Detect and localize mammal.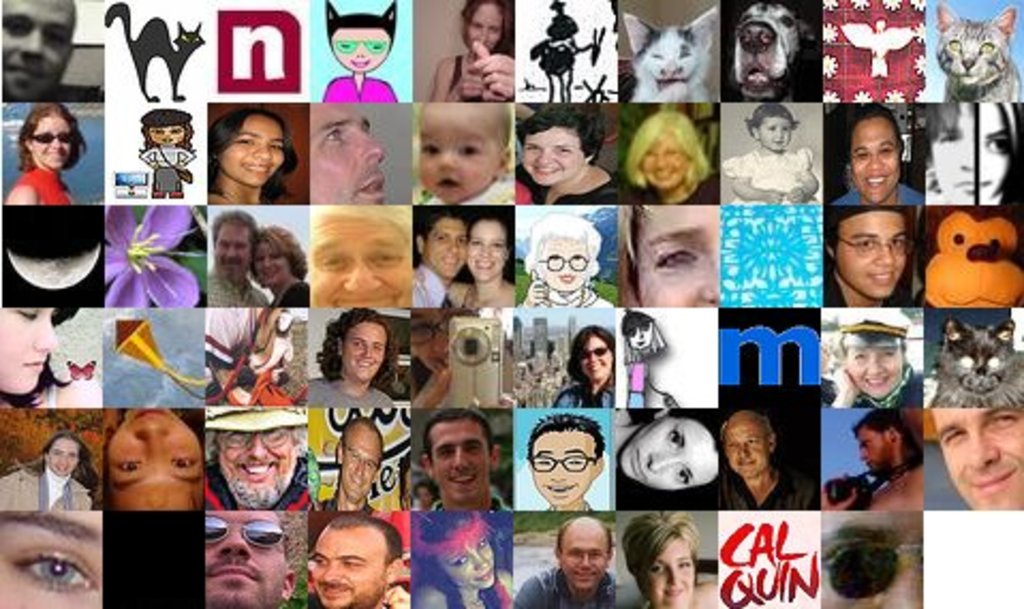
Localized at box(821, 406, 924, 506).
